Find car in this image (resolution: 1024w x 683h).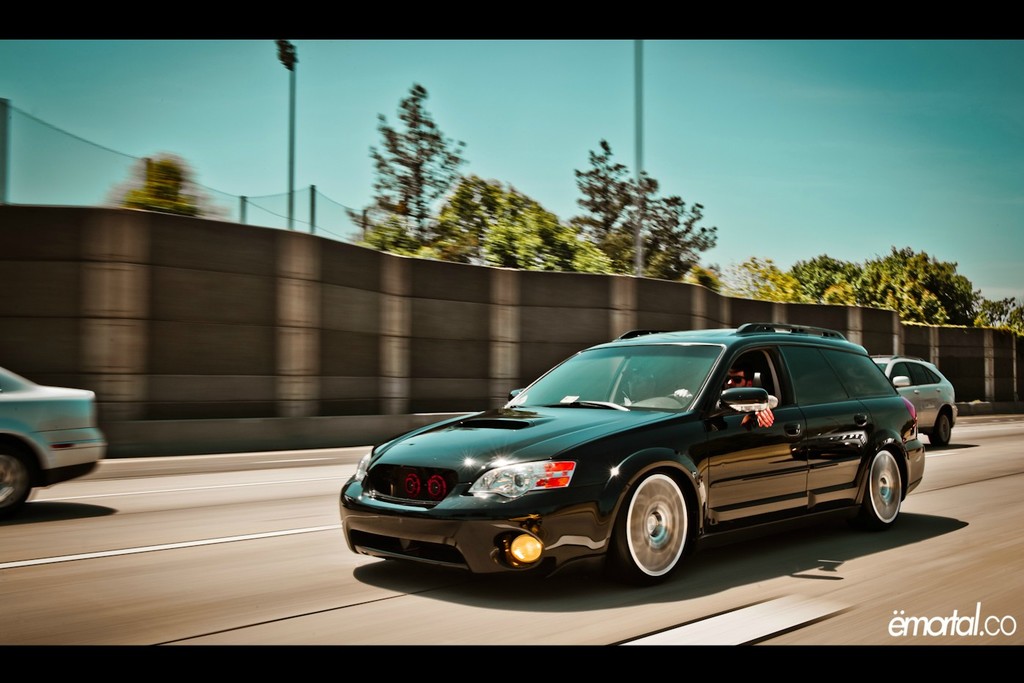
(334, 327, 951, 597).
